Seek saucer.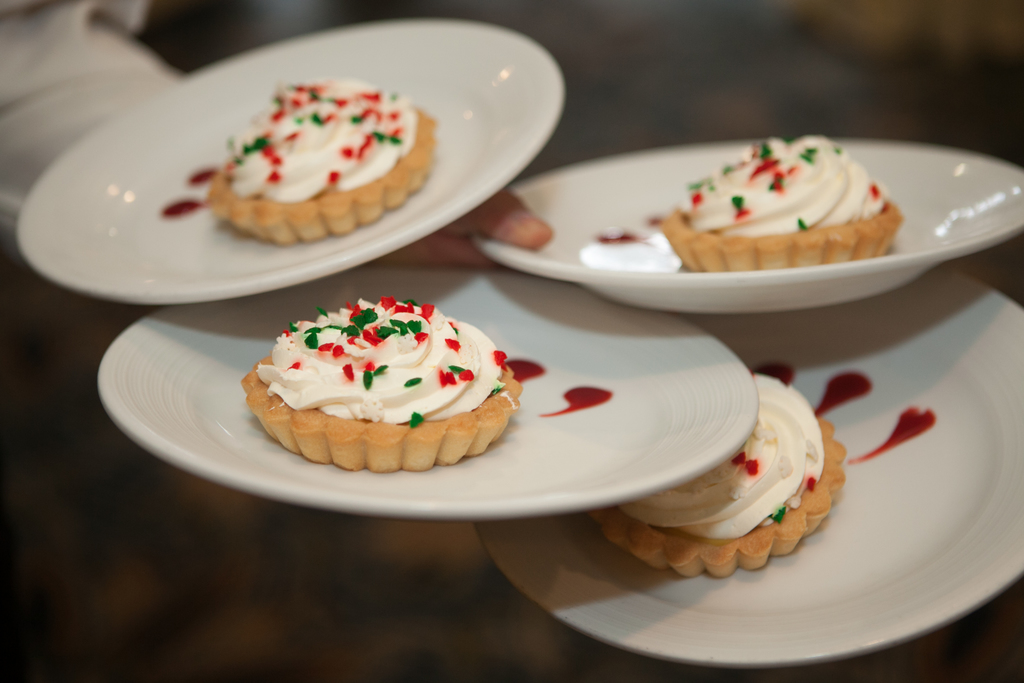
18 21 570 298.
